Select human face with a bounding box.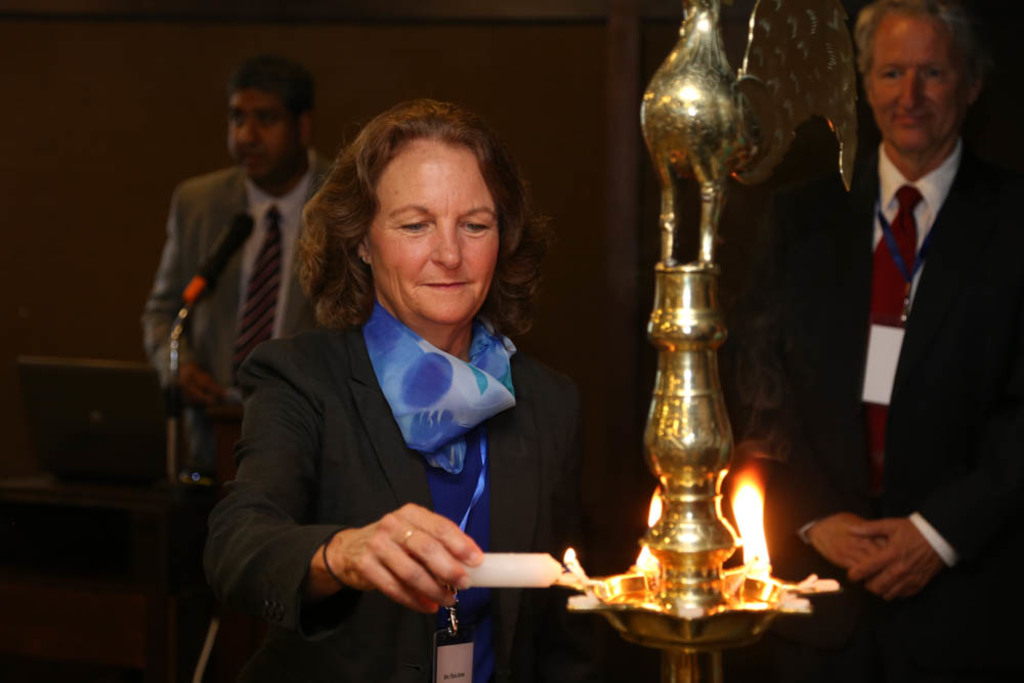
select_region(228, 91, 293, 178).
